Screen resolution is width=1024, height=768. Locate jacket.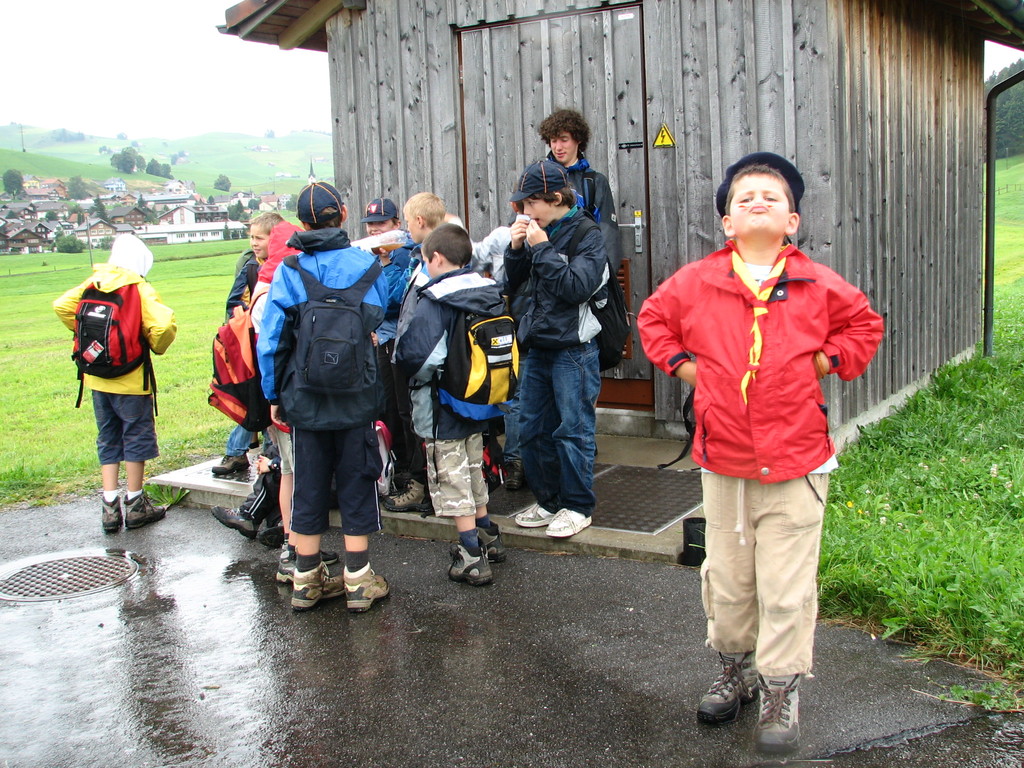
bbox=[504, 204, 611, 352].
